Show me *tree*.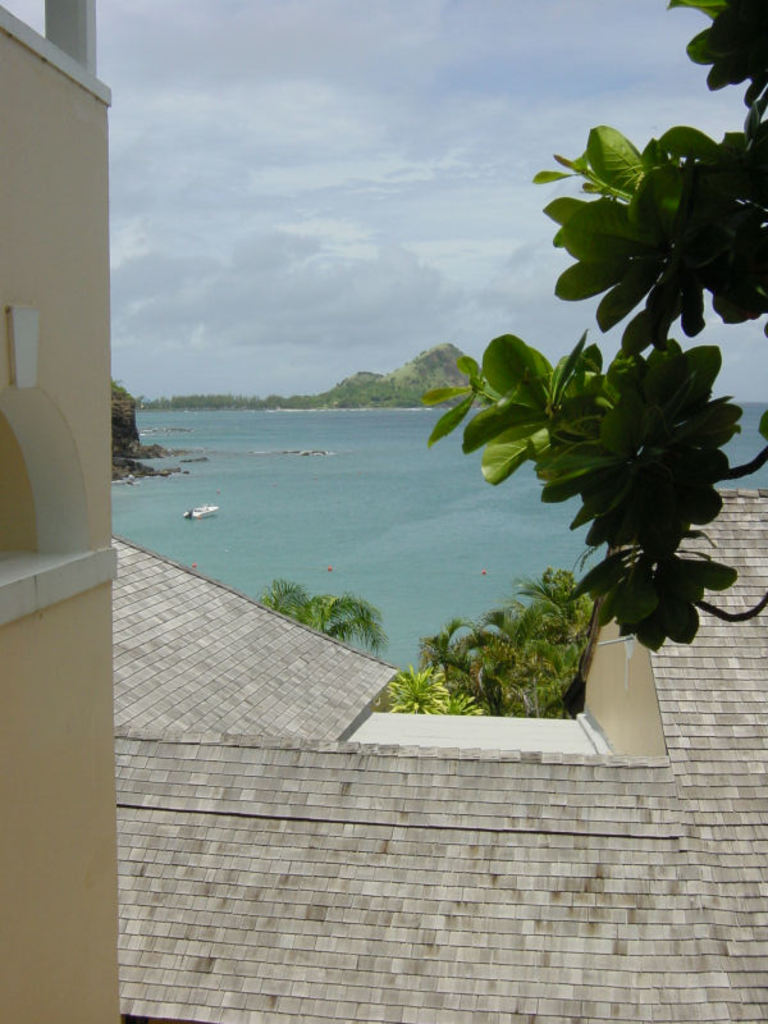
*tree* is here: x1=387, y1=580, x2=623, y2=717.
